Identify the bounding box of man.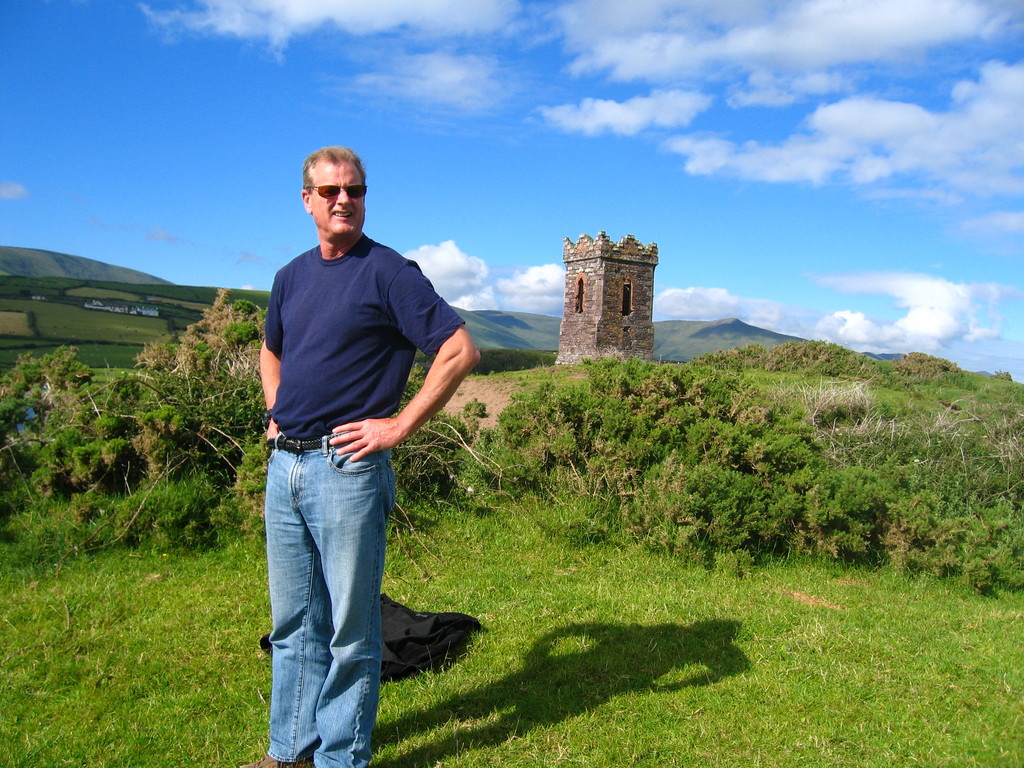
Rect(266, 146, 477, 755).
